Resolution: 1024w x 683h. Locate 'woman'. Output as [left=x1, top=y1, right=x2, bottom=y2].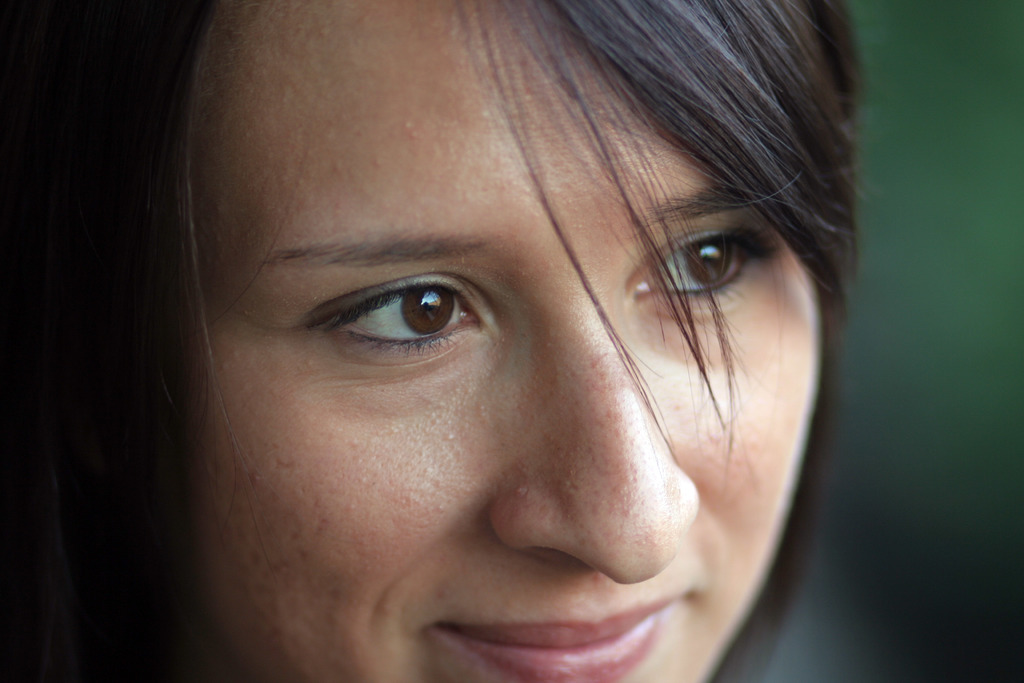
[left=139, top=0, right=868, bottom=660].
